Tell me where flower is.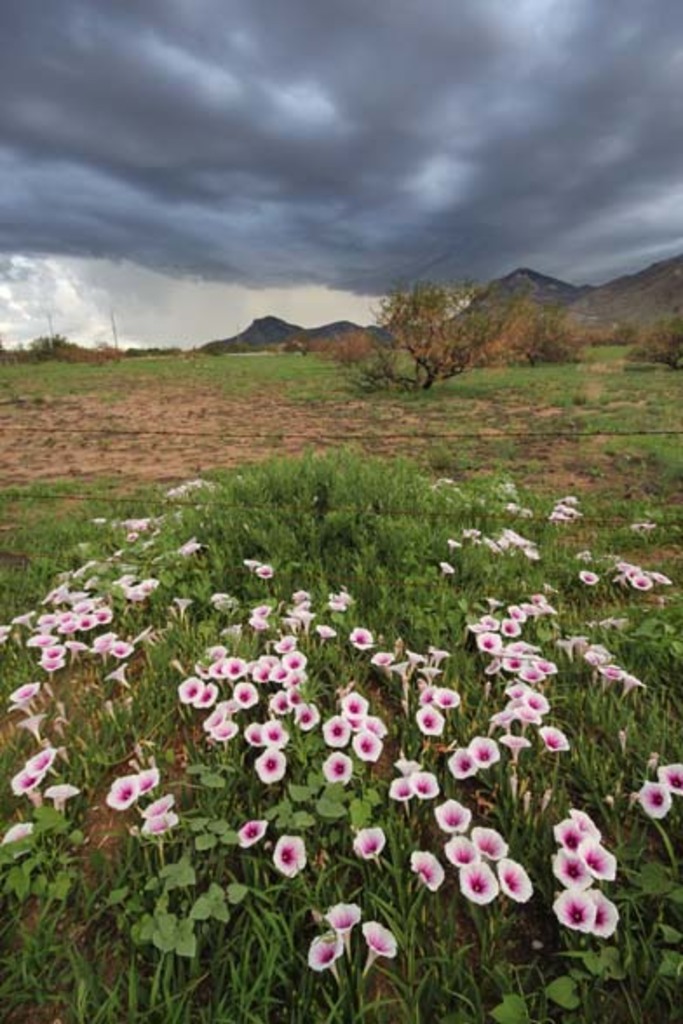
flower is at 106,664,129,681.
